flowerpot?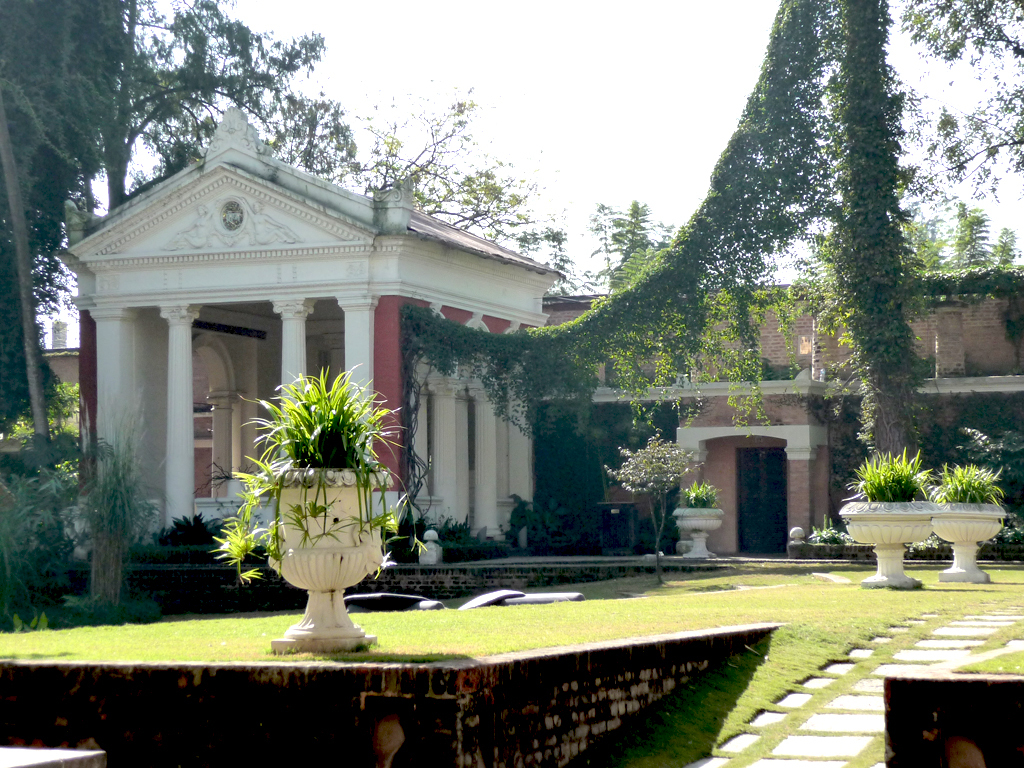
select_region(929, 502, 1006, 583)
